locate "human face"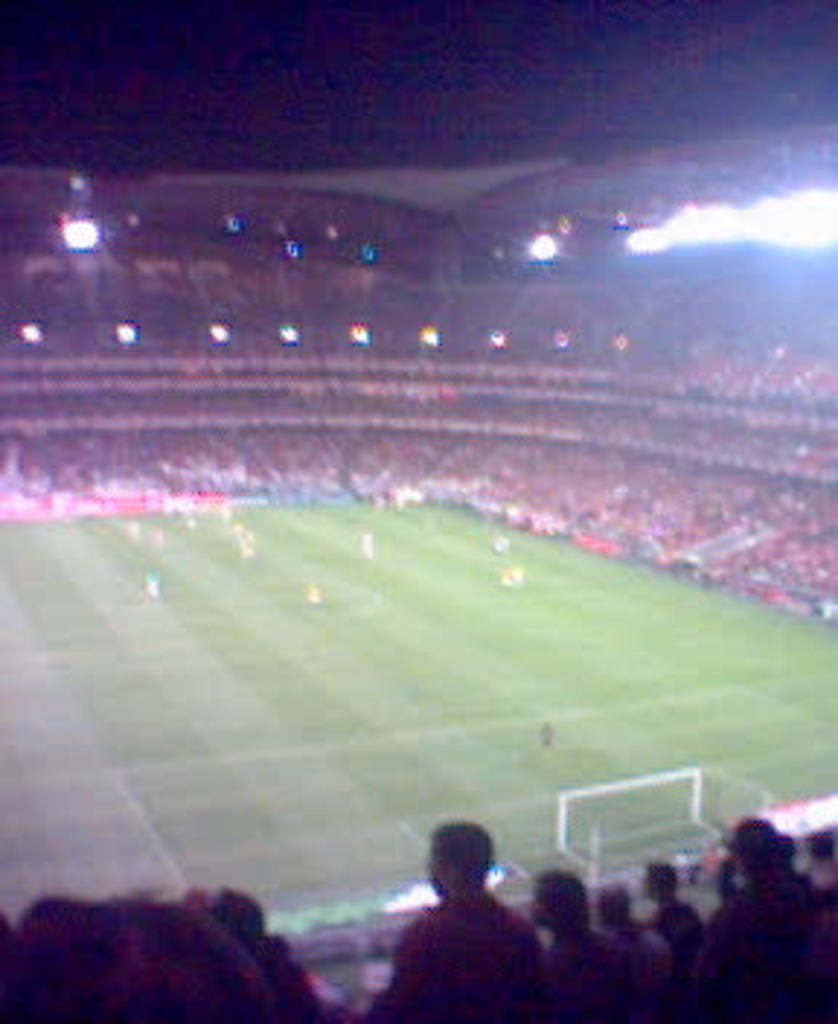
BBox(422, 832, 448, 902)
